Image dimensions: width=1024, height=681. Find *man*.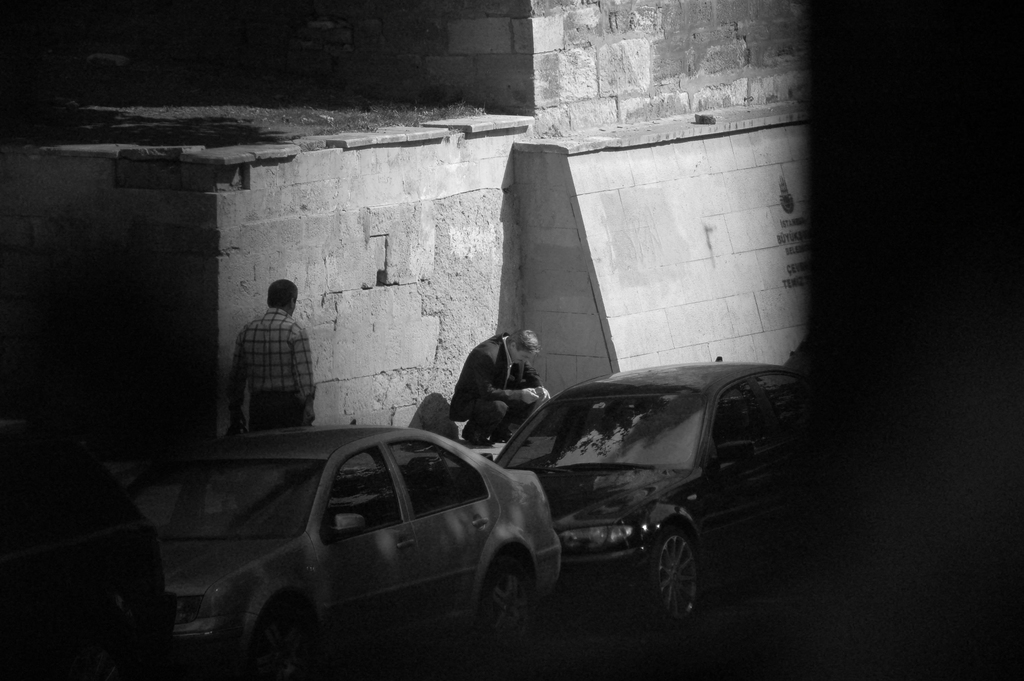
{"x1": 449, "y1": 326, "x2": 547, "y2": 446}.
